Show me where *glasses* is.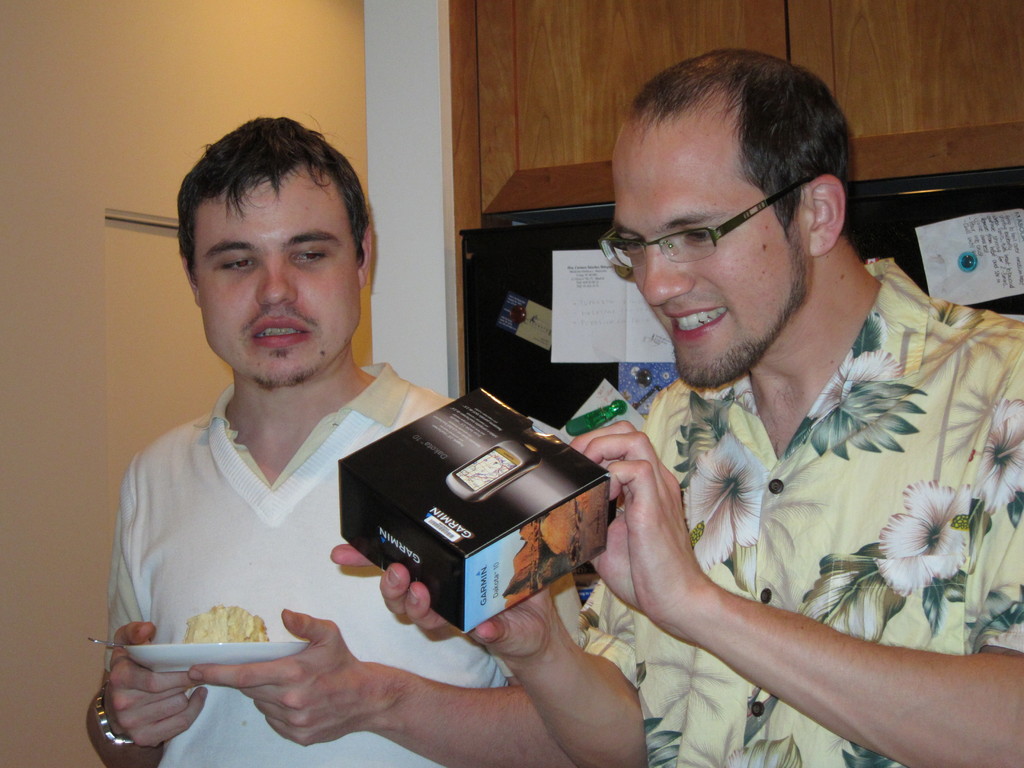
*glasses* is at detection(598, 170, 820, 287).
